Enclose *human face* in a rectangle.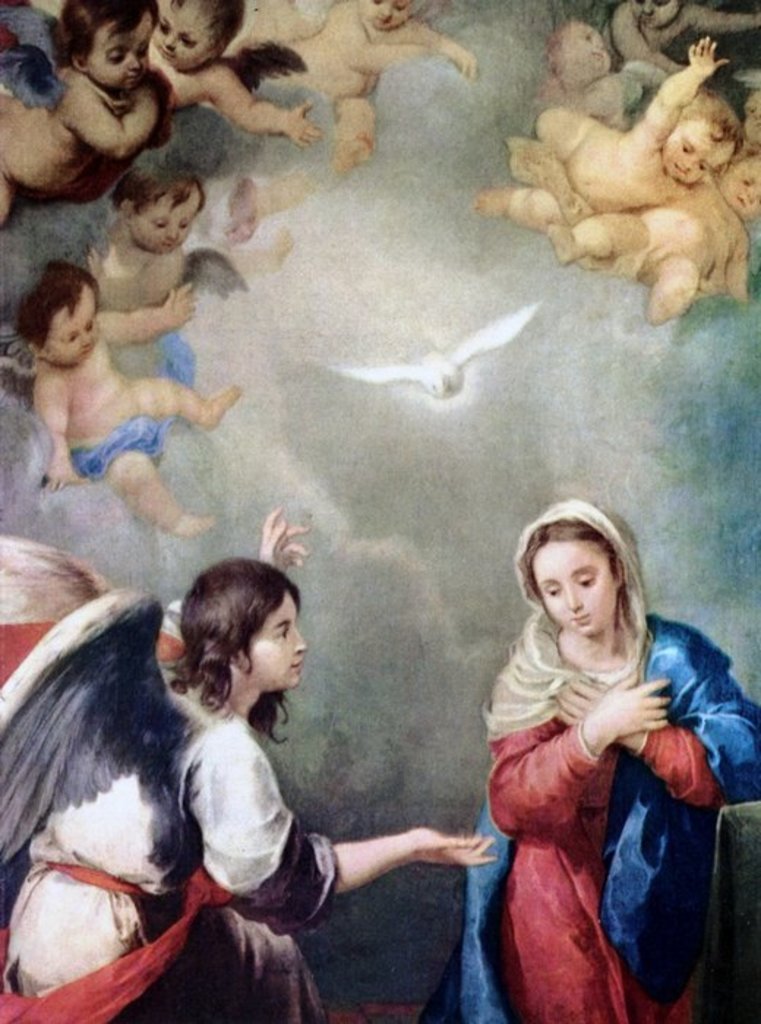
637 0 679 35.
